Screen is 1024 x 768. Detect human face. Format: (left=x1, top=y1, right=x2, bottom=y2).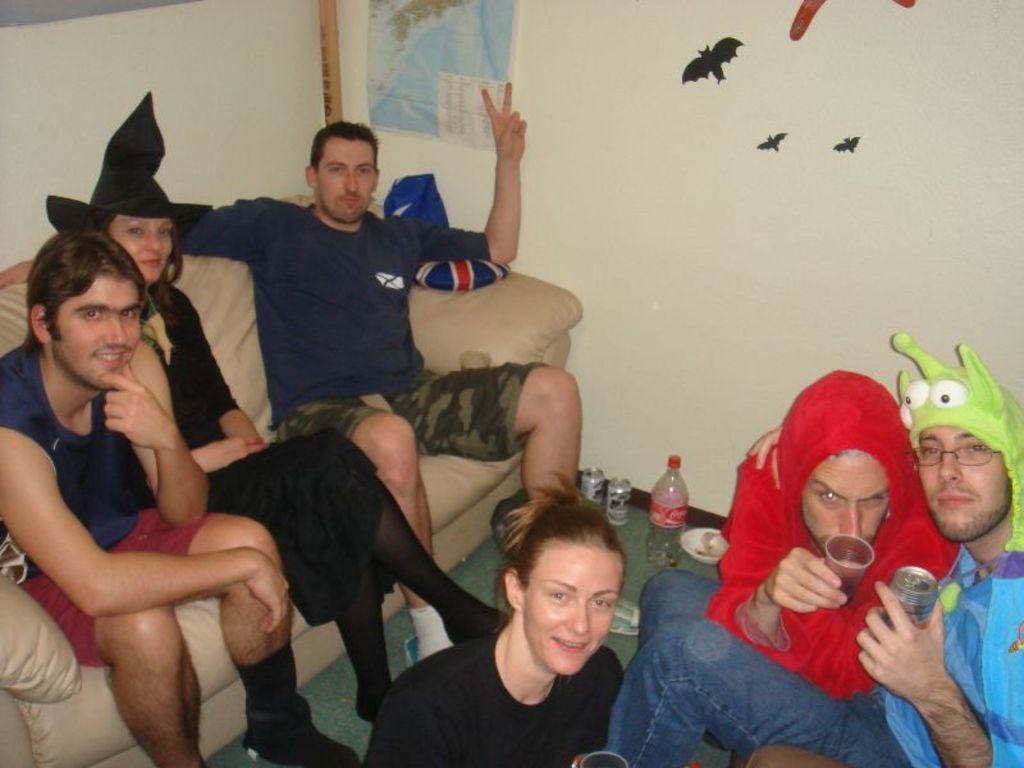
(left=59, top=273, right=142, bottom=393).
